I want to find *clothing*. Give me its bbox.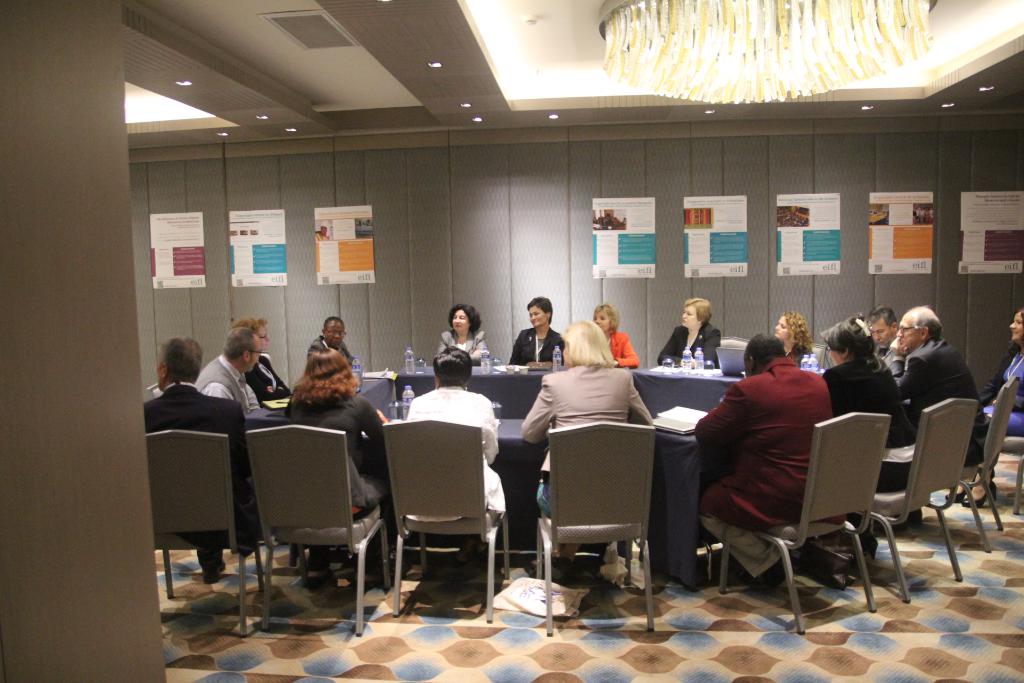
<bbox>515, 359, 658, 575</bbox>.
